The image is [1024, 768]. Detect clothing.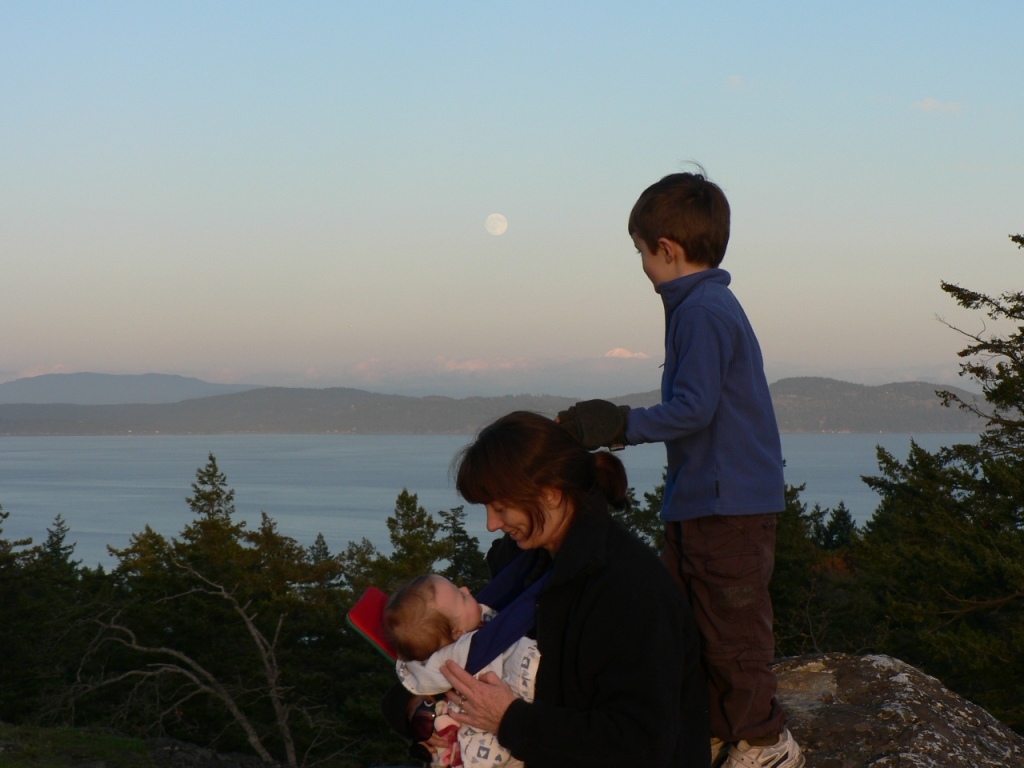
Detection: [x1=499, y1=523, x2=712, y2=767].
